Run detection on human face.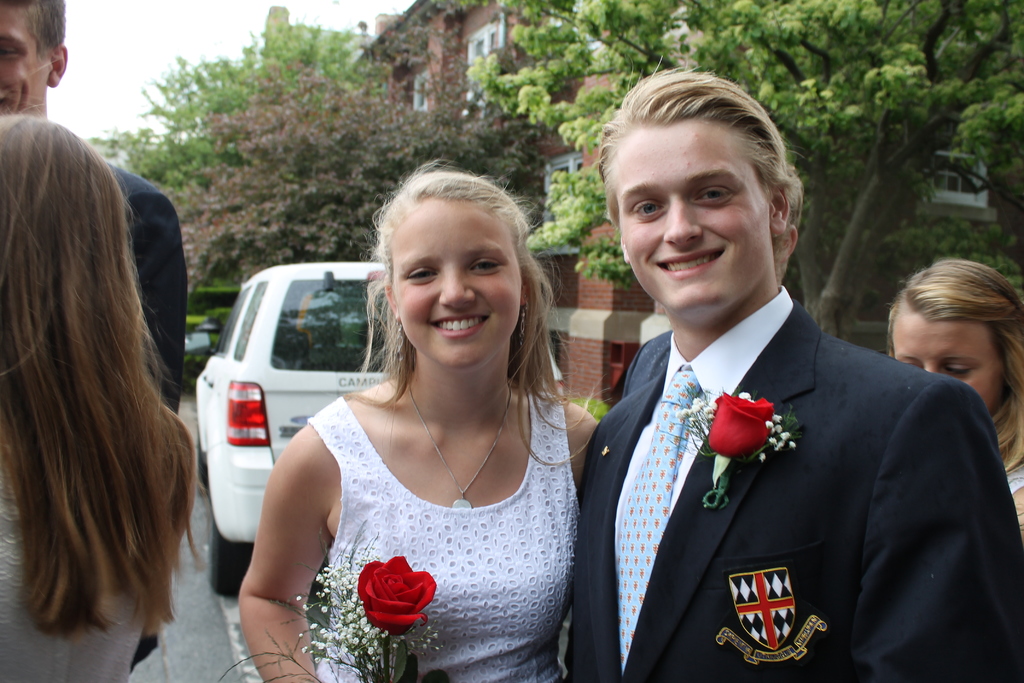
Result: [391,197,516,365].
